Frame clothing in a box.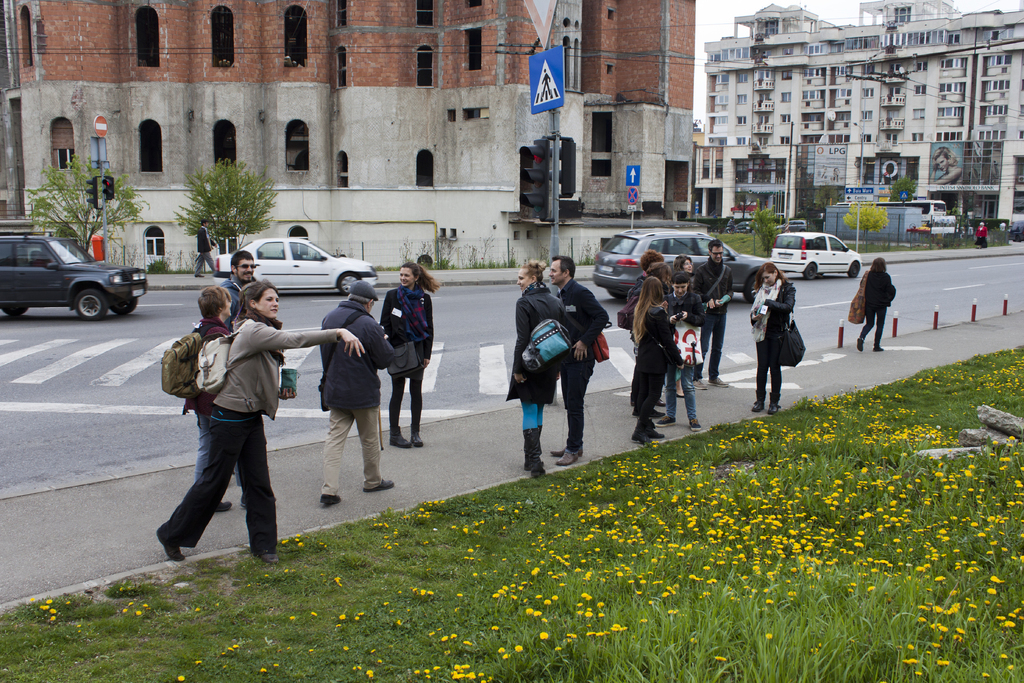
x1=552, y1=278, x2=610, y2=439.
